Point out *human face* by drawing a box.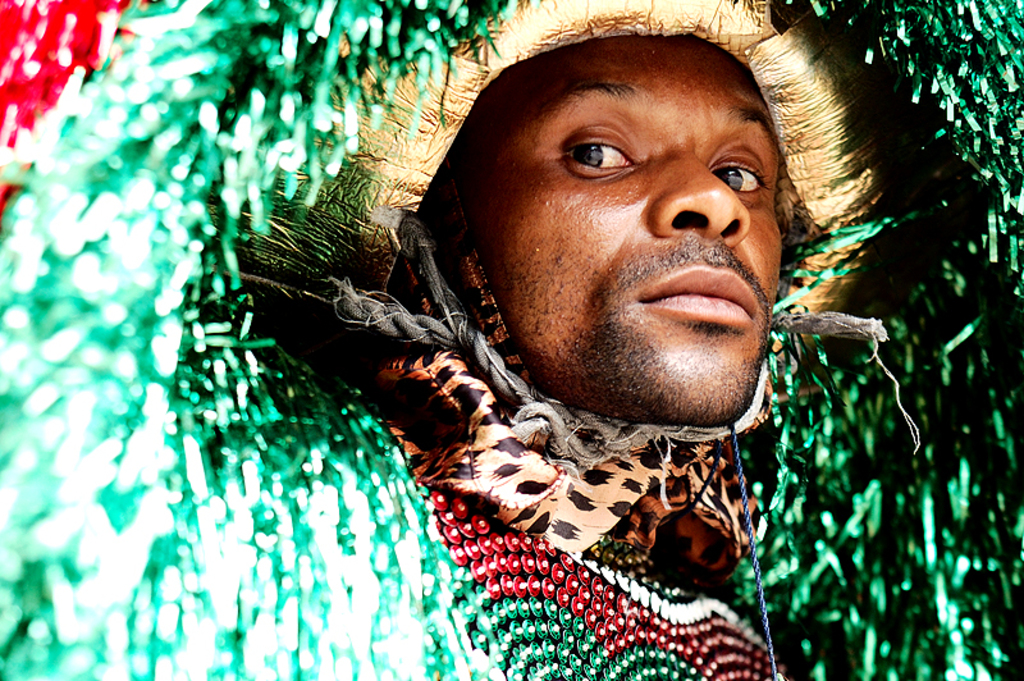
x1=468 y1=27 x2=800 y2=421.
